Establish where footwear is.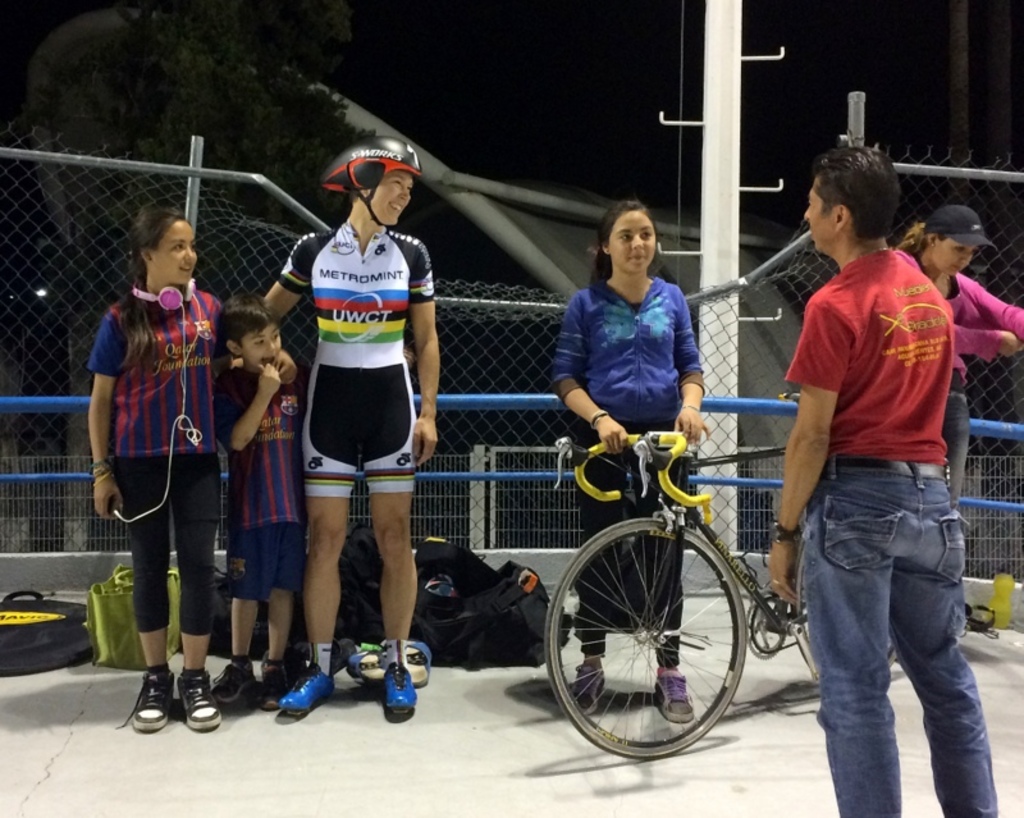
Established at <region>261, 649, 288, 721</region>.
